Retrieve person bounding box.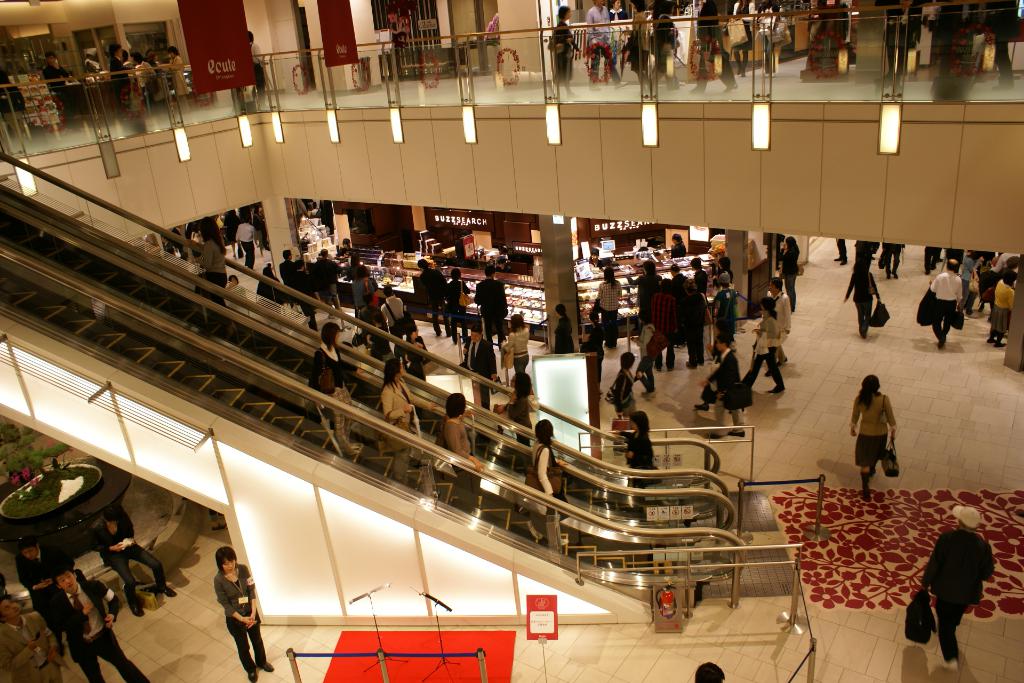
Bounding box: [x1=501, y1=310, x2=531, y2=377].
